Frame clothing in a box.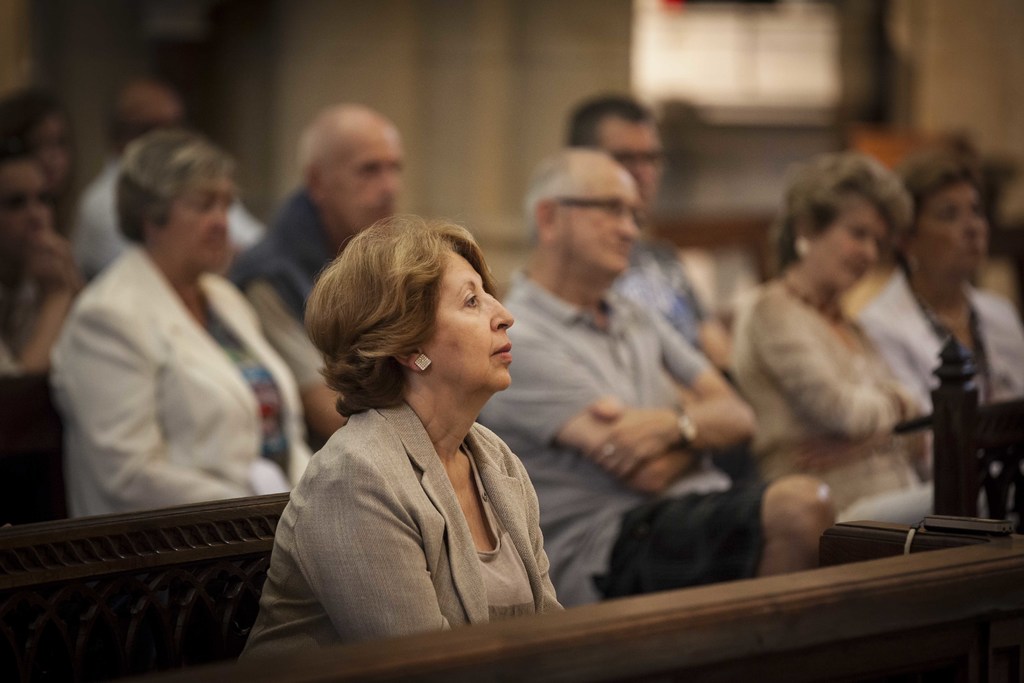
{"left": 860, "top": 256, "right": 1023, "bottom": 429}.
